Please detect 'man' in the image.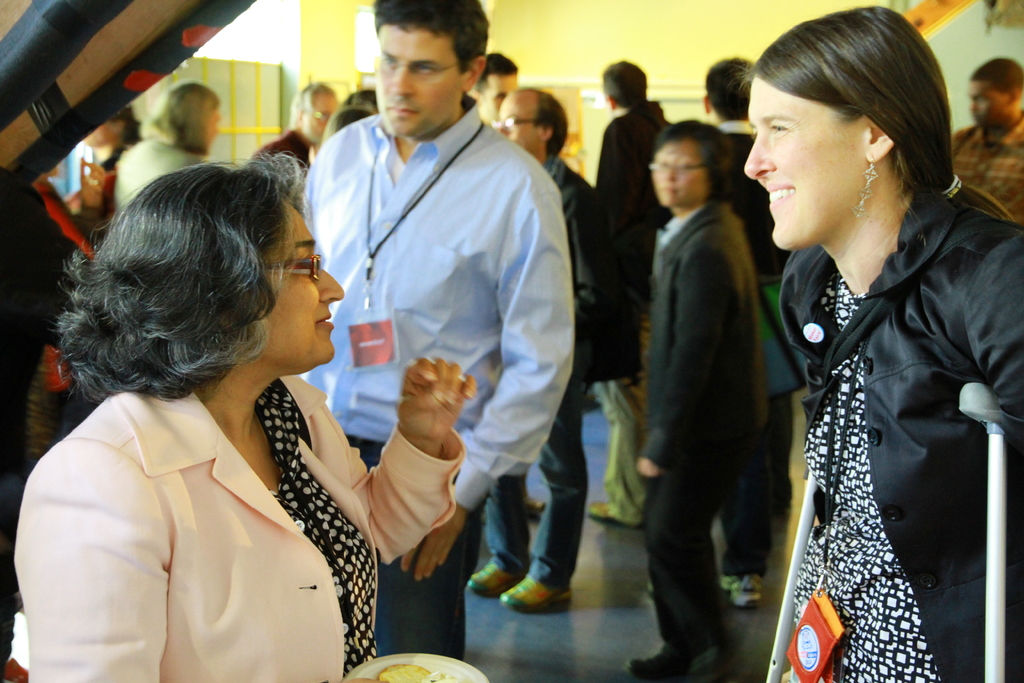
bbox(689, 64, 794, 529).
